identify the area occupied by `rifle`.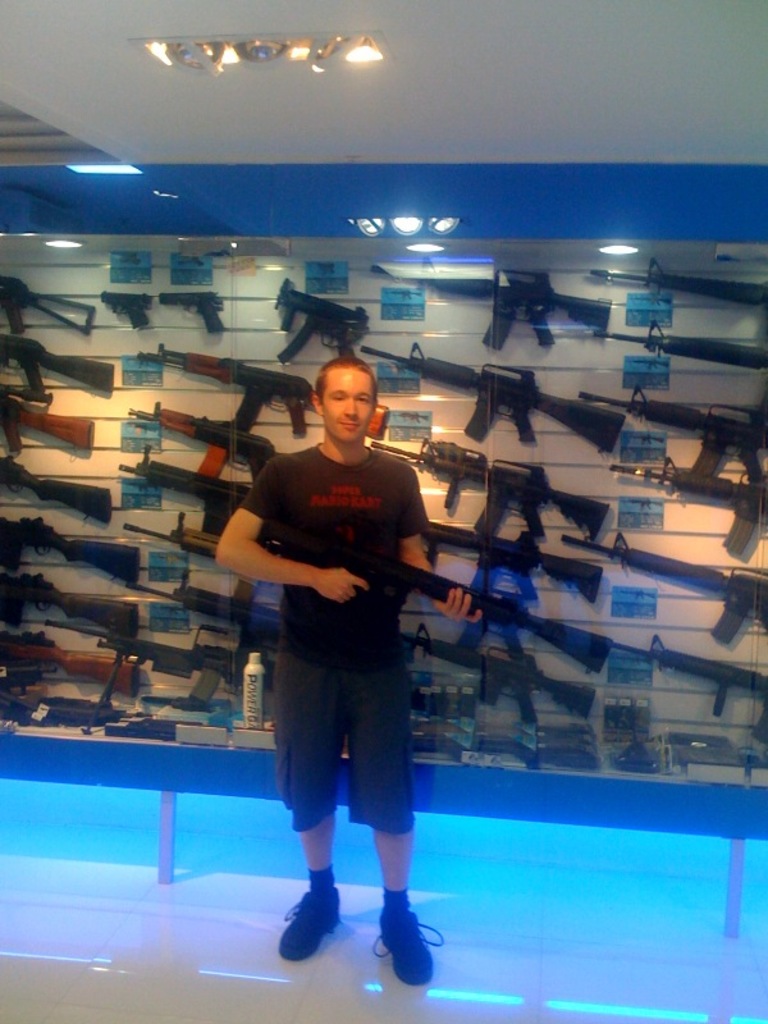
Area: box=[154, 604, 187, 620].
